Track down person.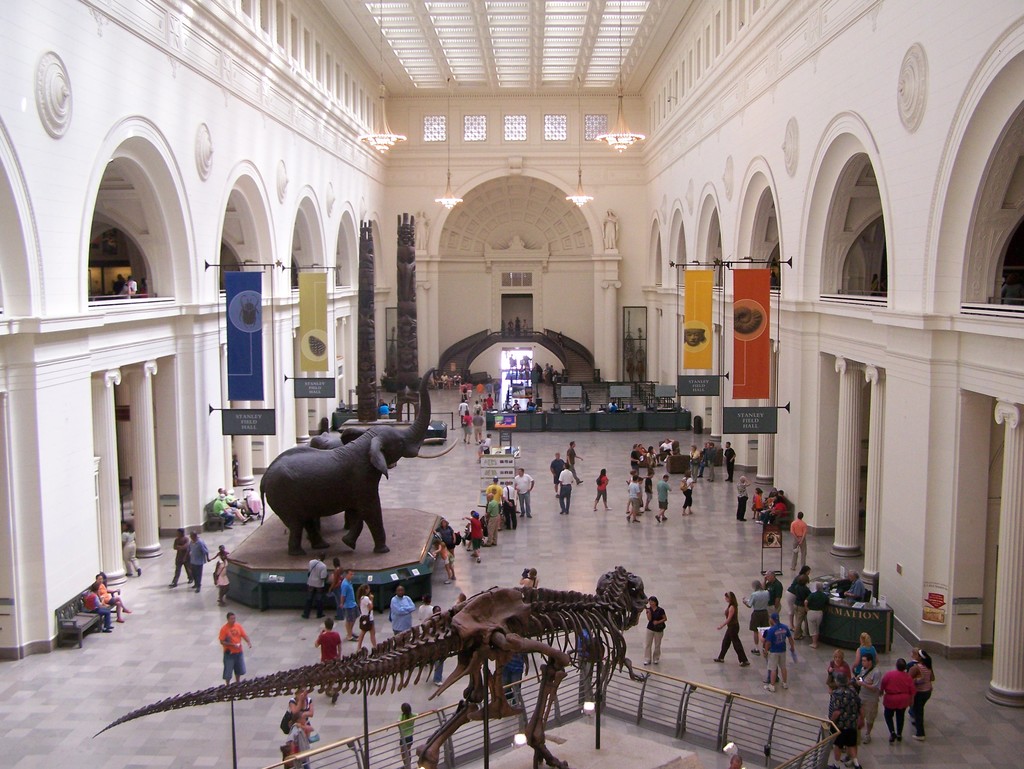
Tracked to left=654, top=474, right=673, bottom=521.
